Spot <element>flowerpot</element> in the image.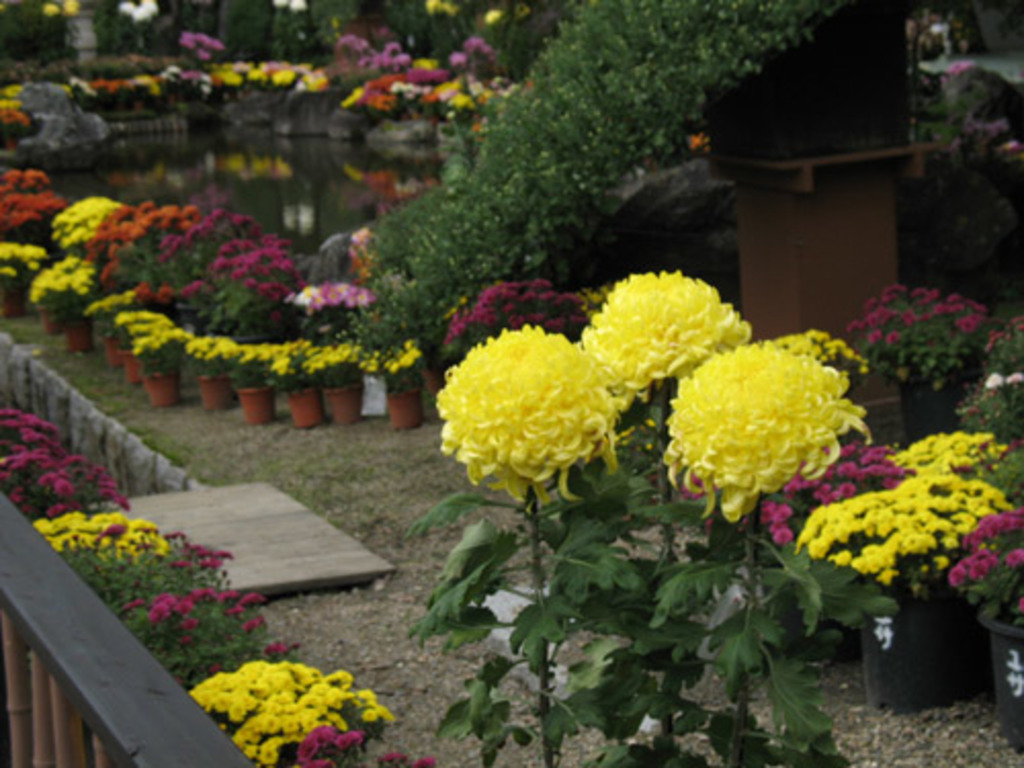
<element>flowerpot</element> found at <bbox>979, 602, 1022, 750</bbox>.
